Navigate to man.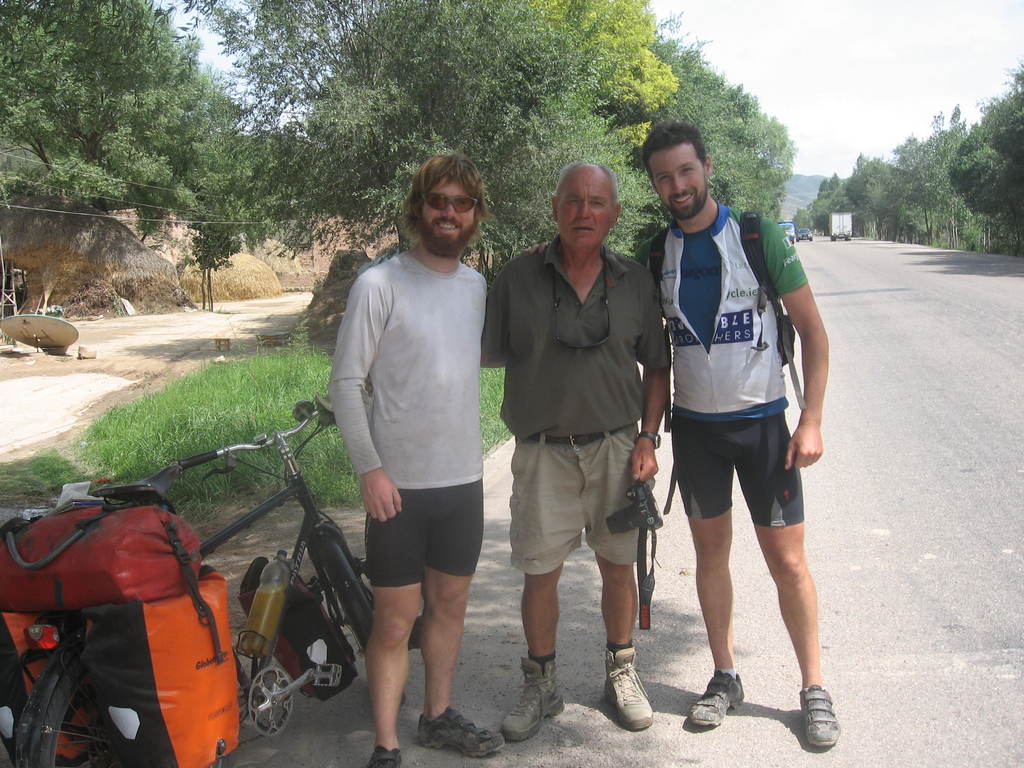
Navigation target: x1=520 y1=119 x2=844 y2=749.
